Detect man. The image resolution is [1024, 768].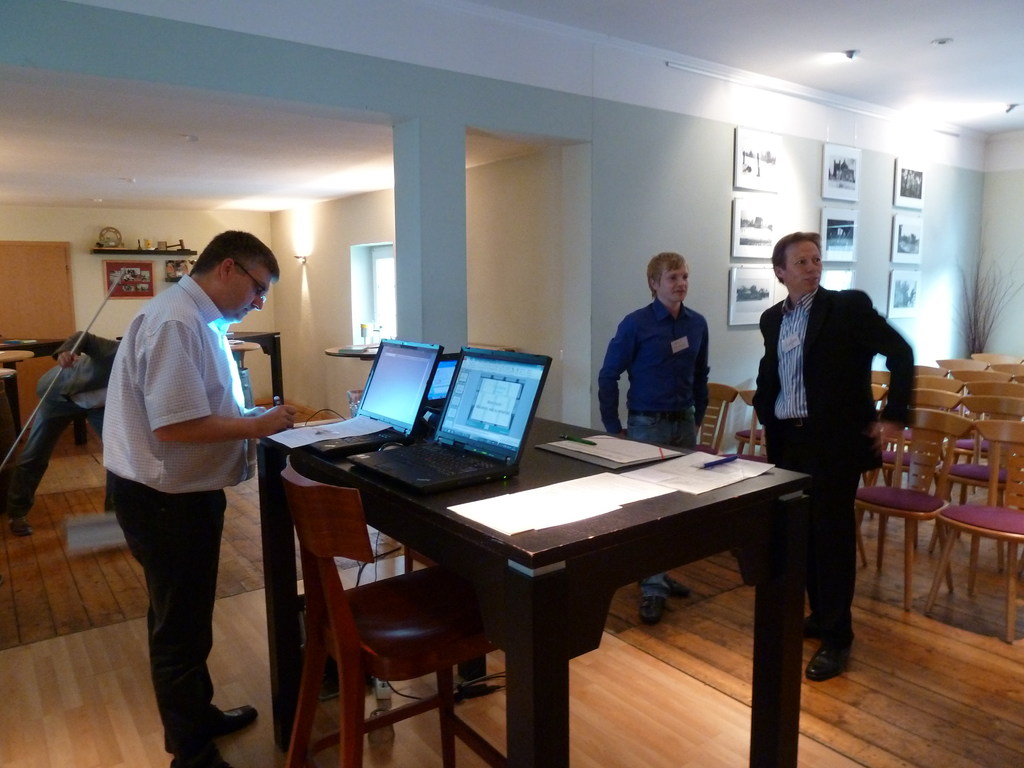
{"x1": 95, "y1": 224, "x2": 301, "y2": 767}.
